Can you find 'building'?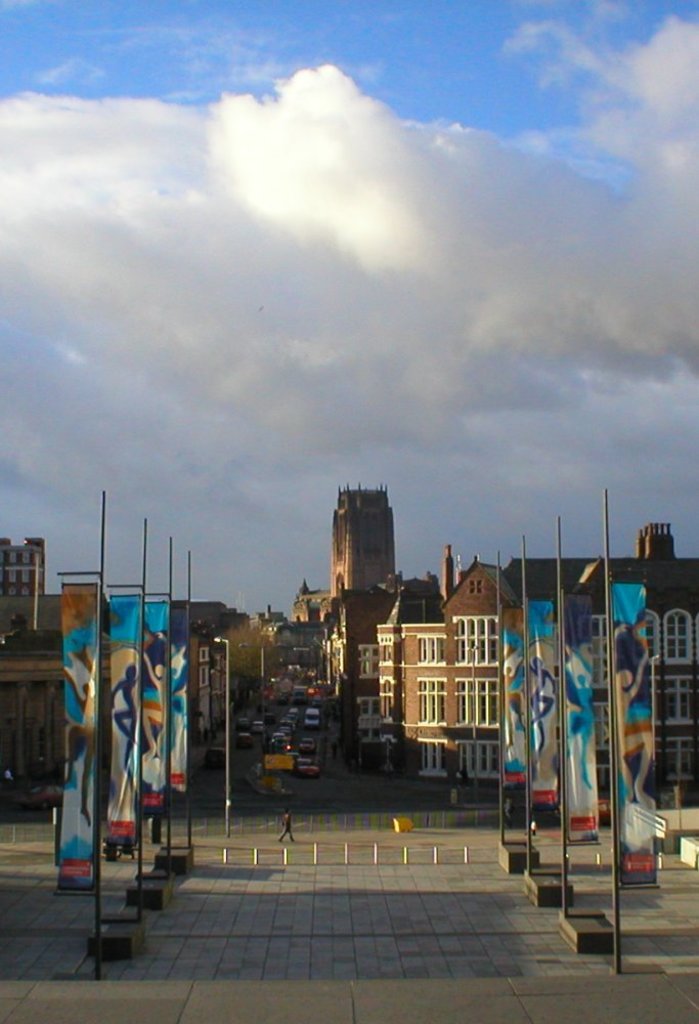
Yes, bounding box: pyautogui.locateOnScreen(322, 588, 398, 728).
